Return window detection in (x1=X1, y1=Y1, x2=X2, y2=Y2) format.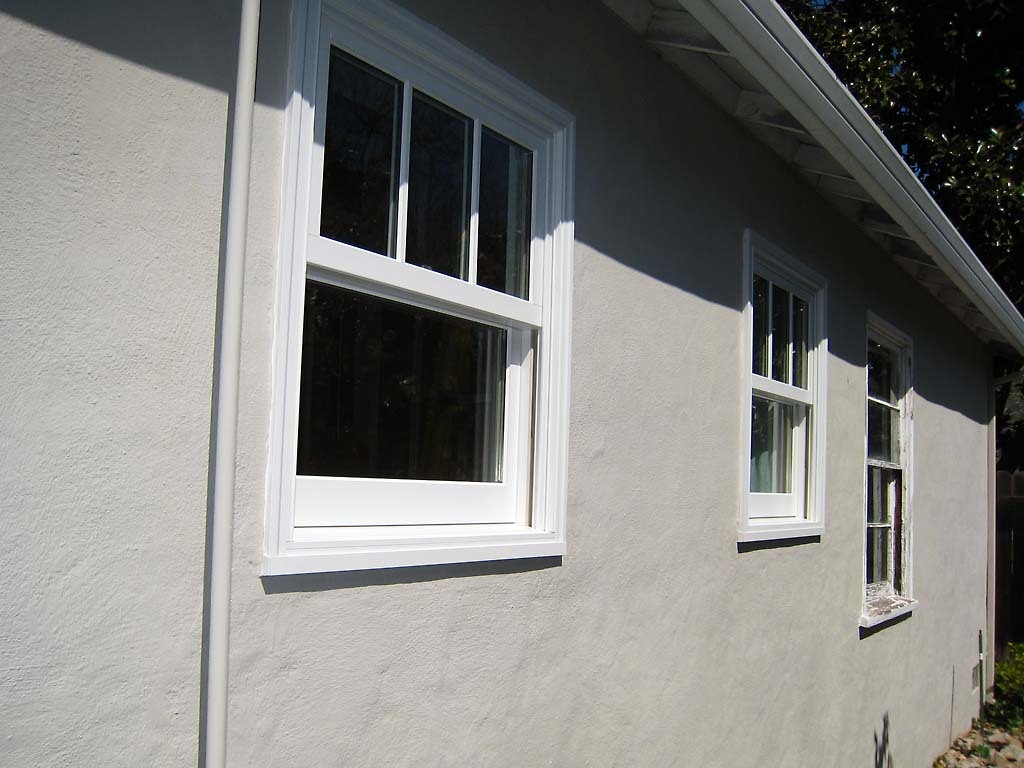
(x1=737, y1=229, x2=827, y2=547).
